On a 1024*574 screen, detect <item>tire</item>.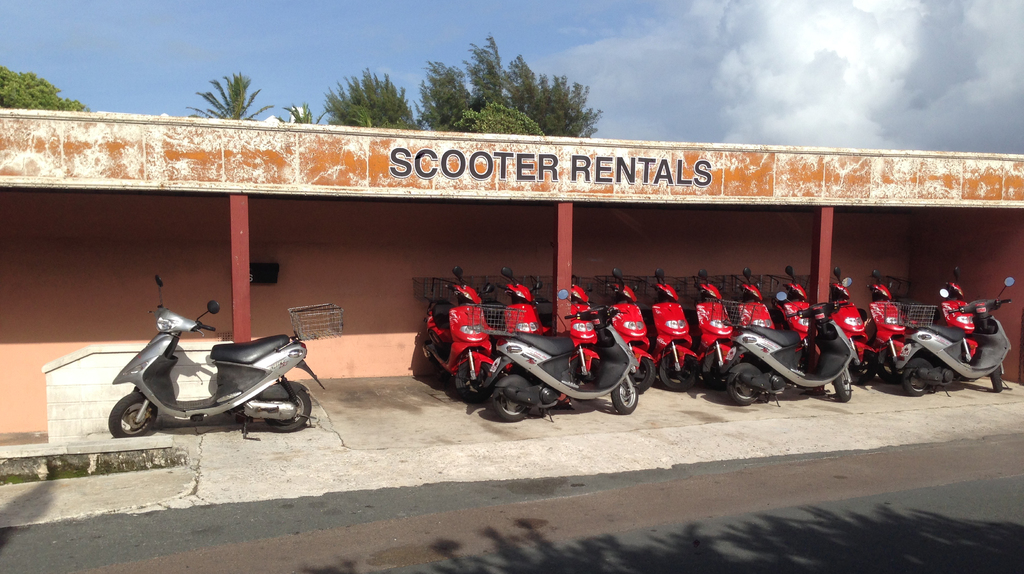
436,367,450,385.
